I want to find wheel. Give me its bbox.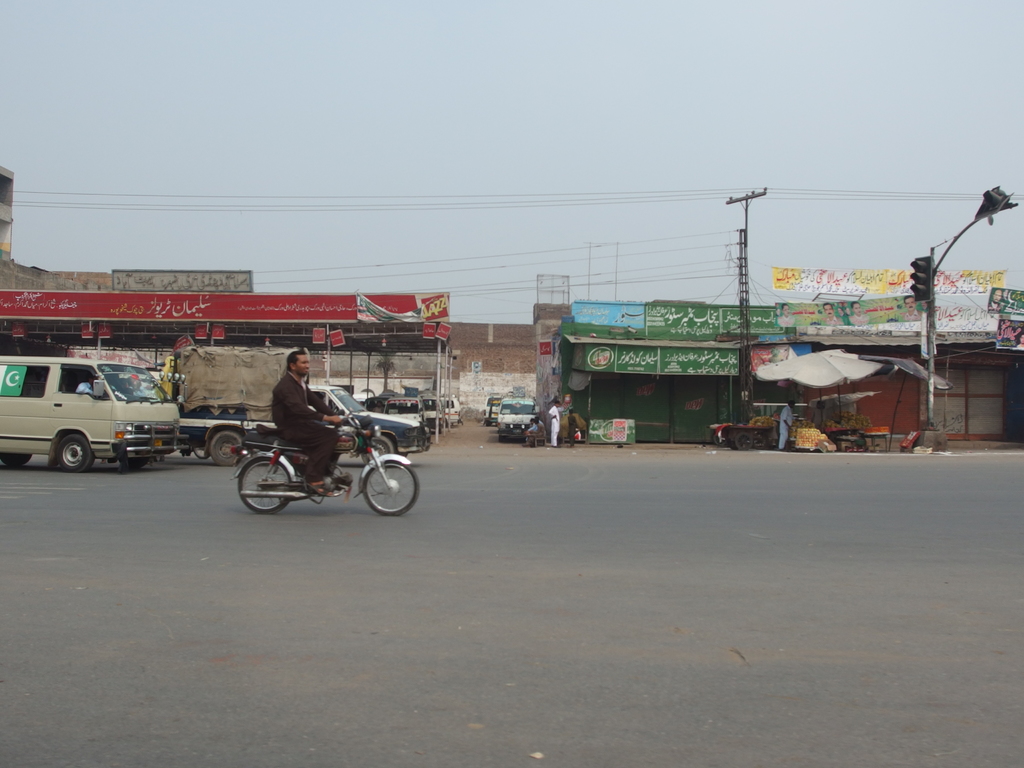
[x1=714, y1=431, x2=724, y2=444].
